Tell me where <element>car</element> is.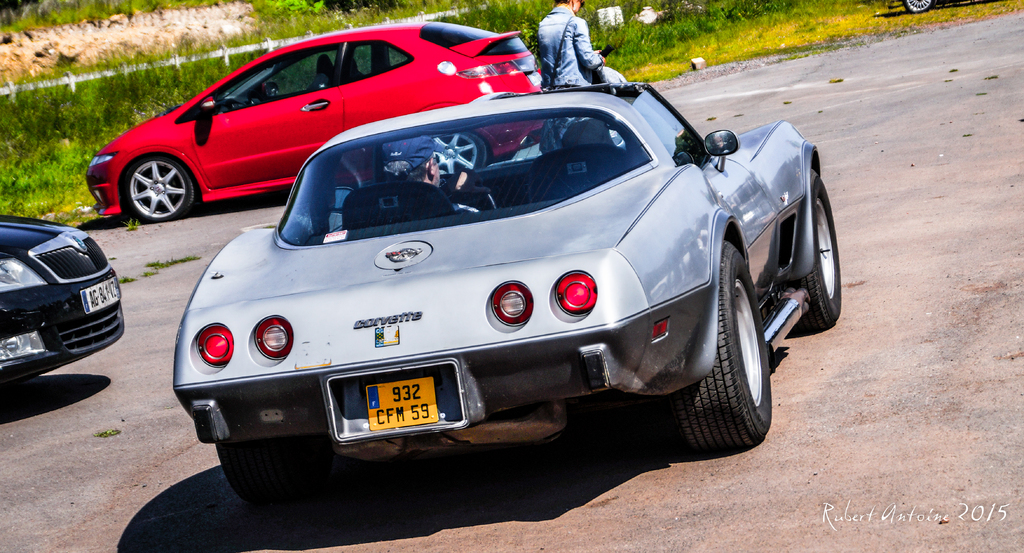
<element>car</element> is at pyautogui.locateOnScreen(165, 81, 850, 501).
